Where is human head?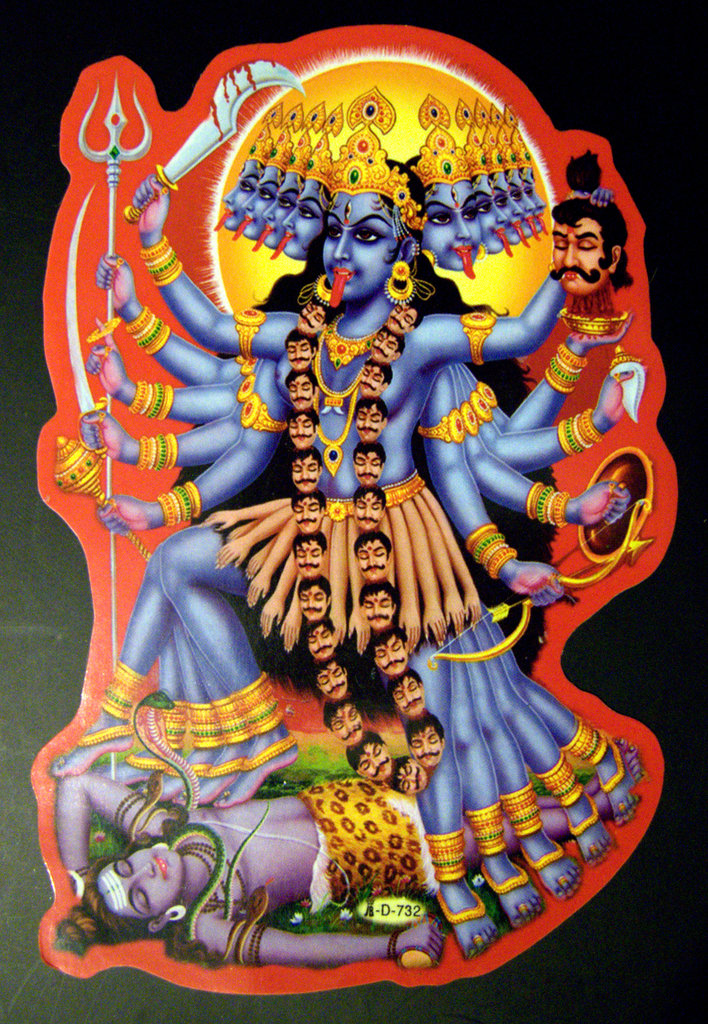
l=321, t=696, r=362, b=747.
